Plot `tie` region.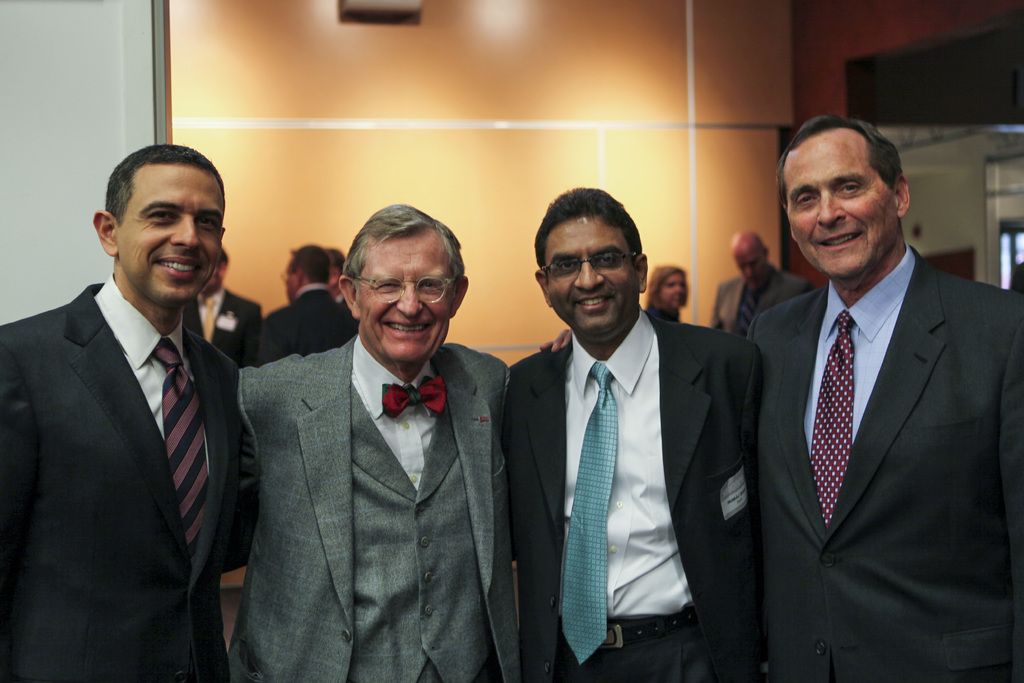
Plotted at (152, 331, 211, 572).
